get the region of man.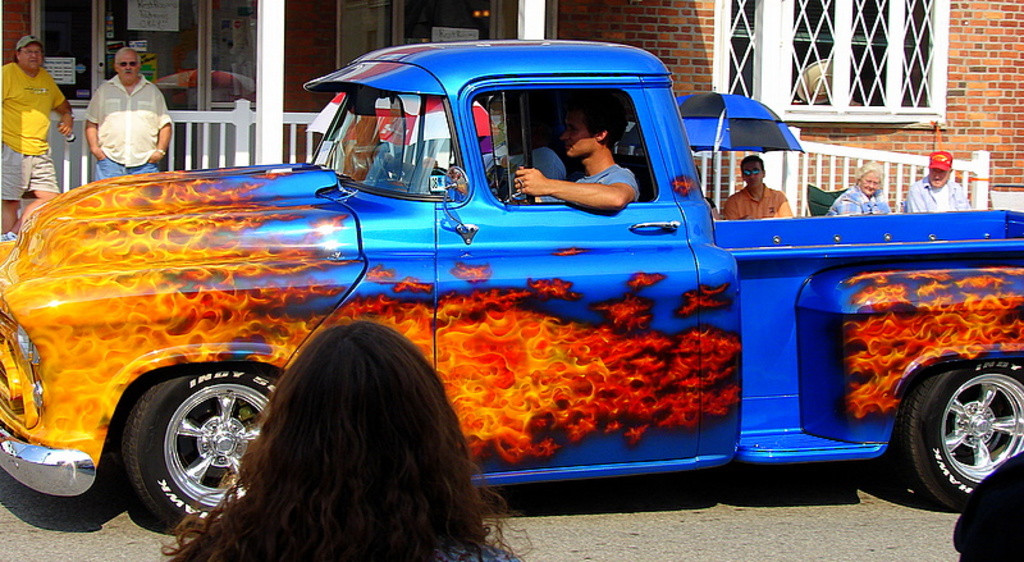
pyautogui.locateOnScreen(515, 104, 643, 213).
